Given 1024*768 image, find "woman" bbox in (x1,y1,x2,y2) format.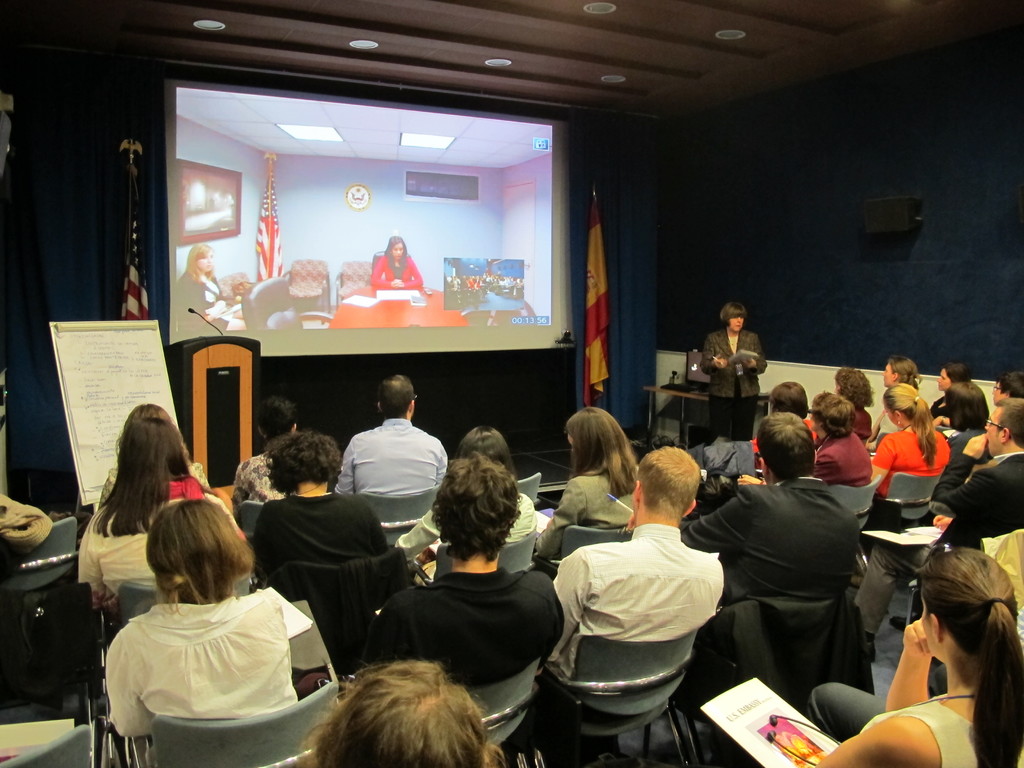
(72,404,246,599).
